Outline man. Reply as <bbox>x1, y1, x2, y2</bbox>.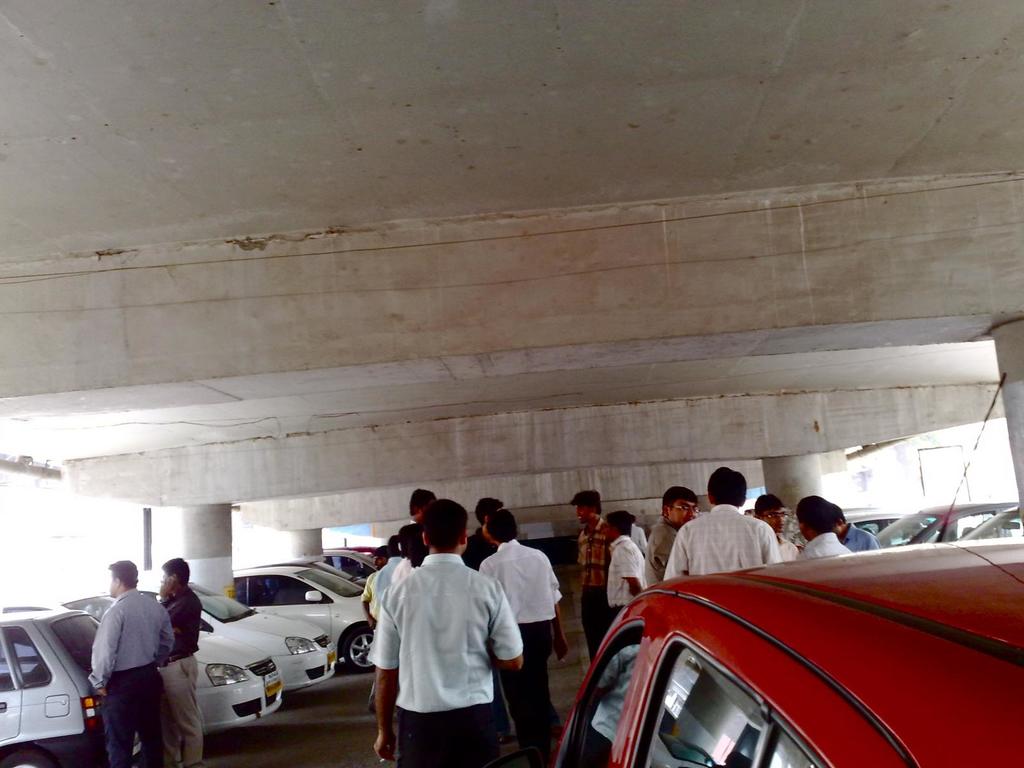
<bbox>664, 465, 784, 579</bbox>.
